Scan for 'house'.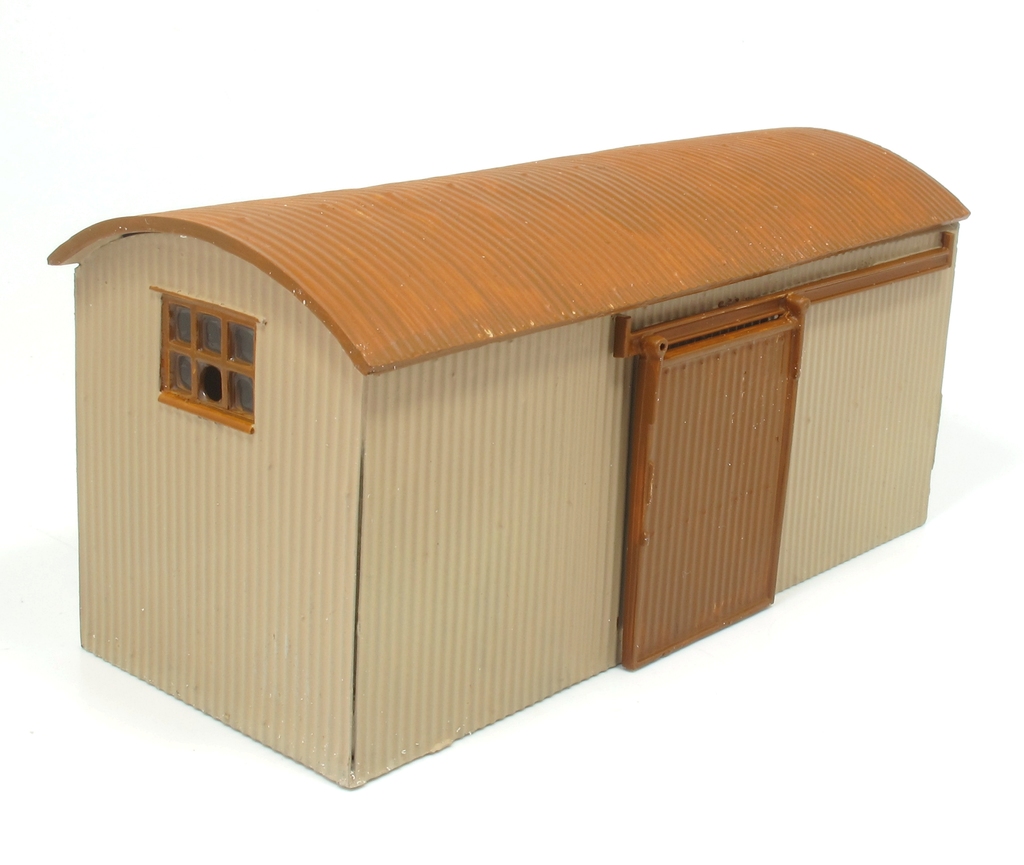
Scan result: box(49, 79, 1015, 844).
